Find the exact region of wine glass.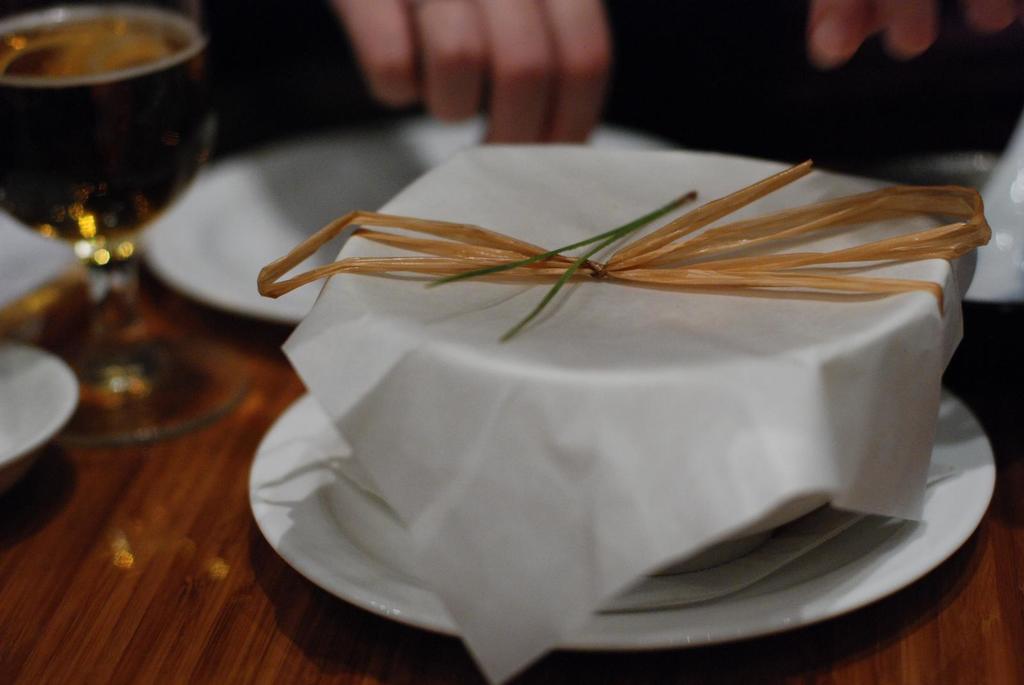
Exact region: <box>0,6,245,439</box>.
